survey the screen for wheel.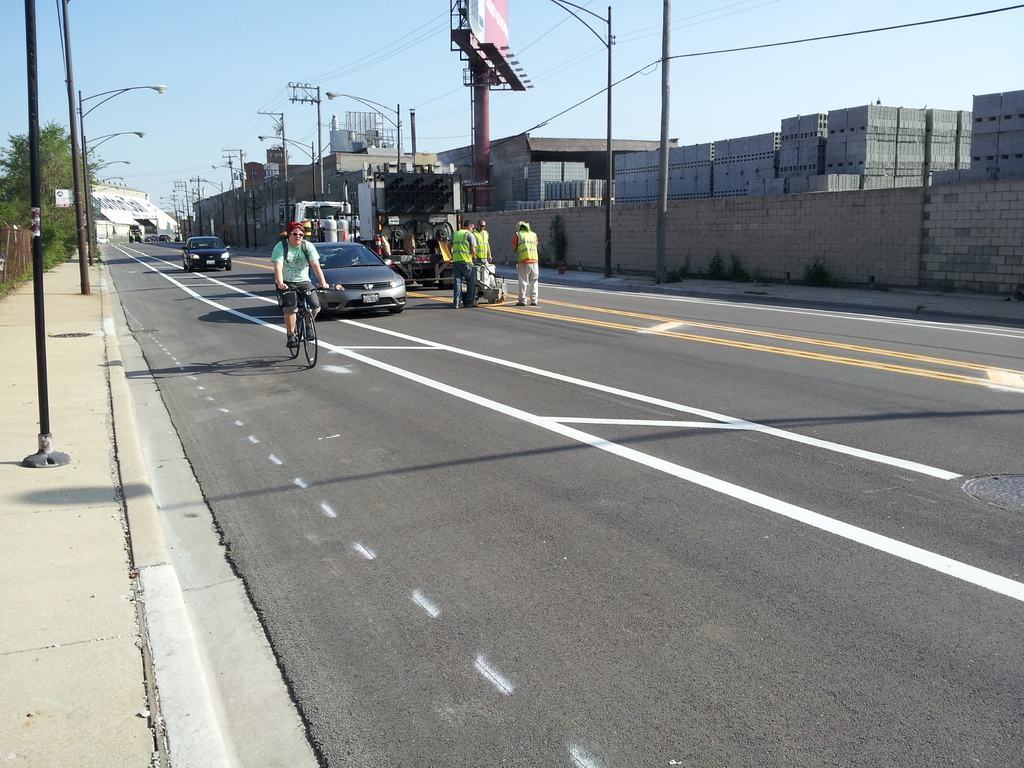
Survey found: [287, 305, 303, 361].
